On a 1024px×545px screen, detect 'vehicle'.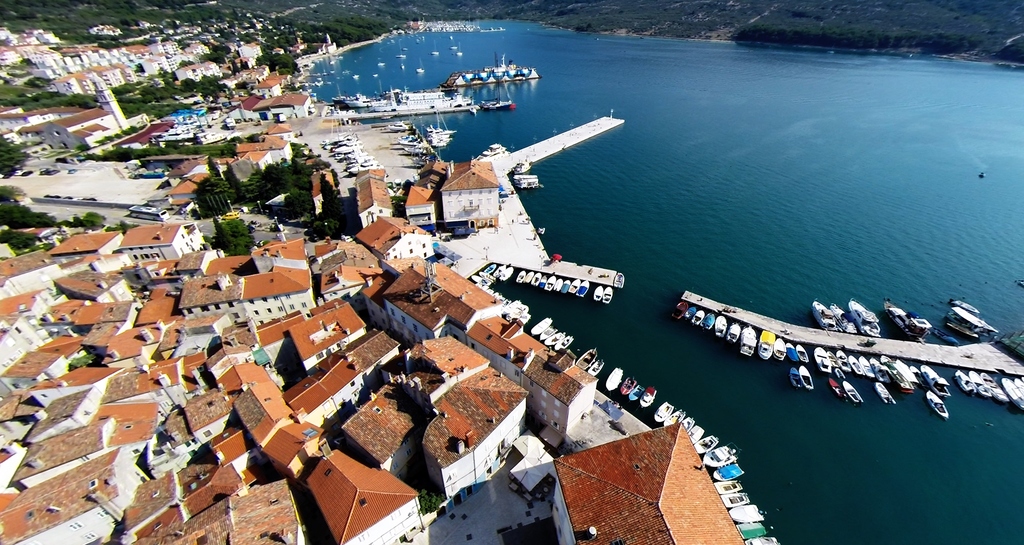
region(827, 375, 848, 402).
